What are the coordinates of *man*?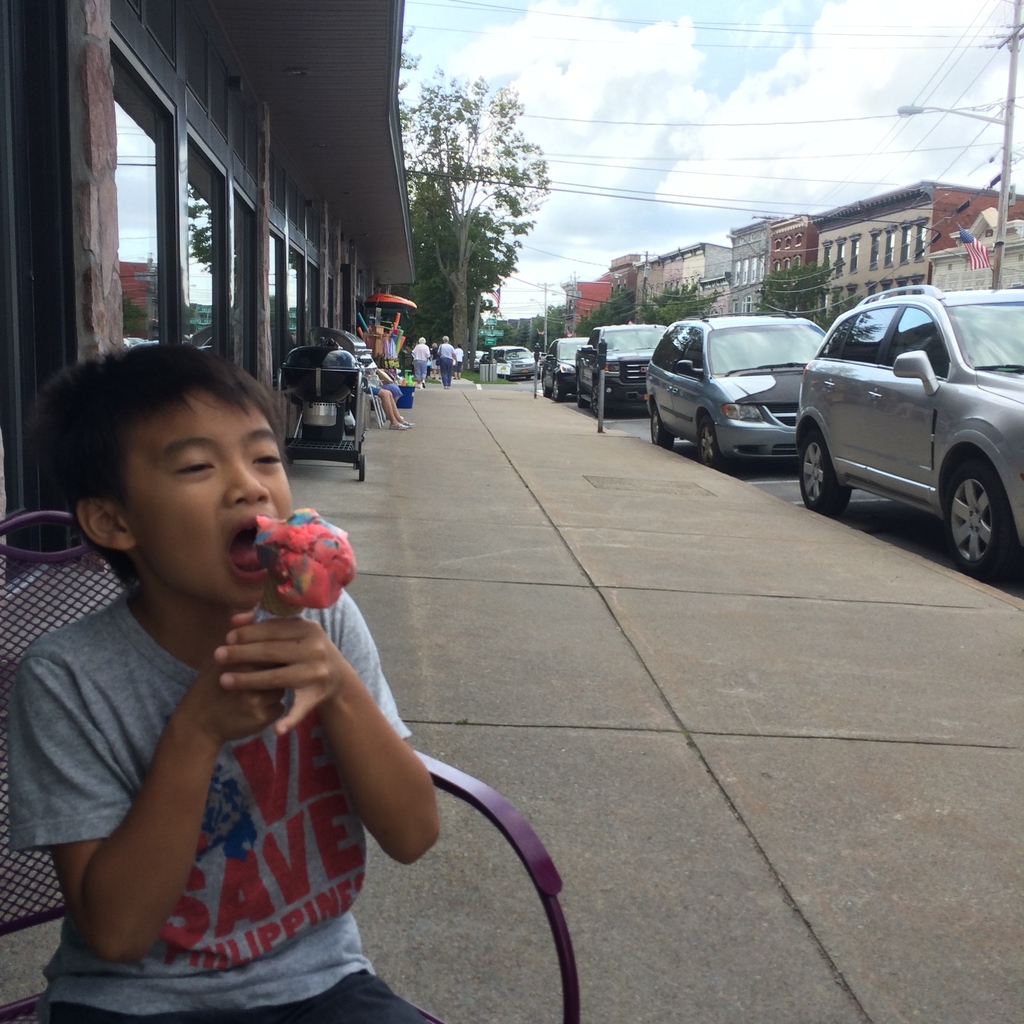
bbox=[436, 332, 458, 397].
